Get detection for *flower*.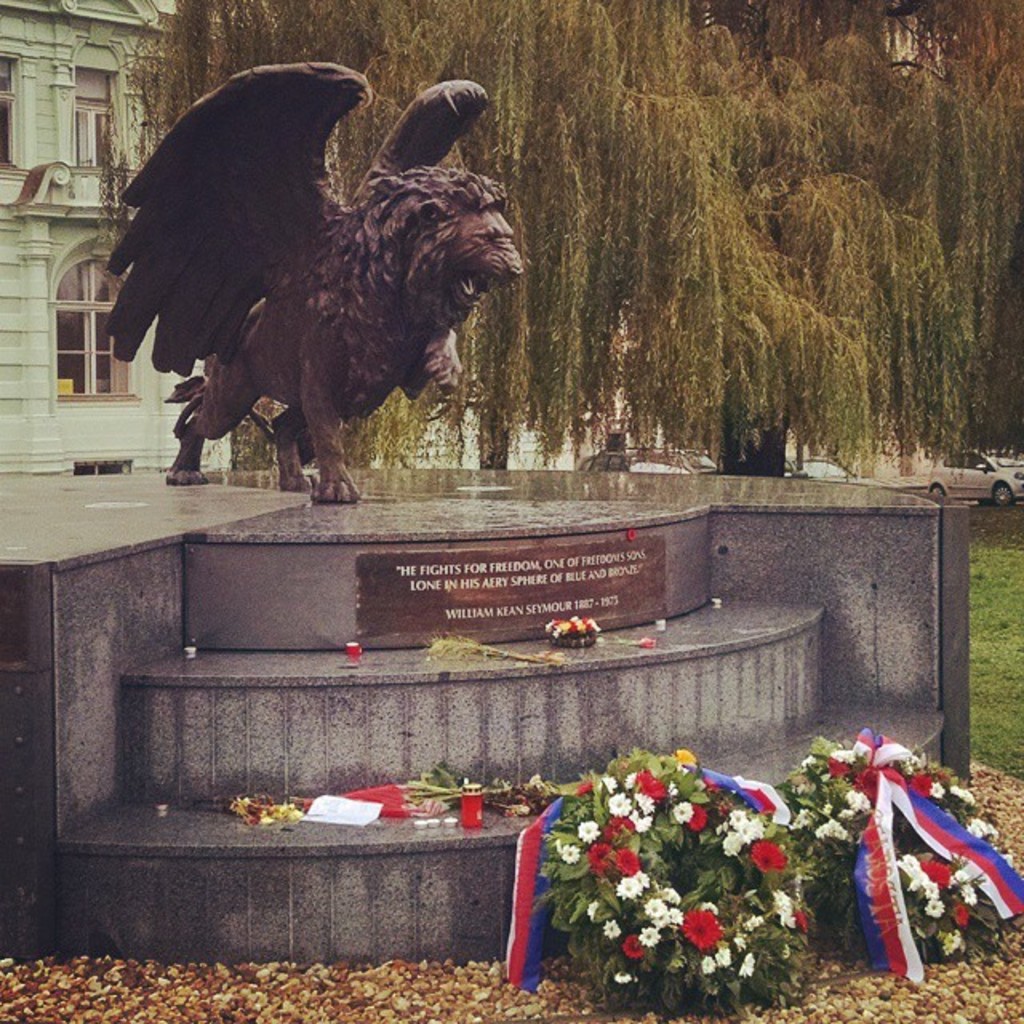
Detection: 584, 899, 600, 923.
